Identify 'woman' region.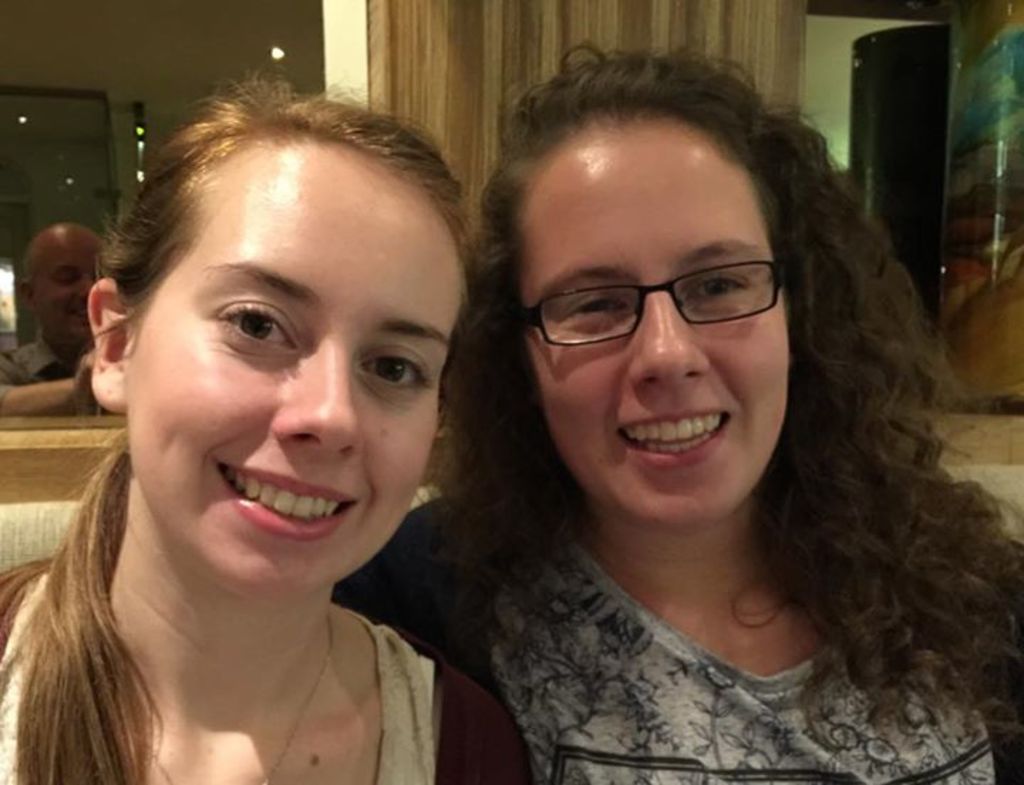
Region: 0:57:540:784.
